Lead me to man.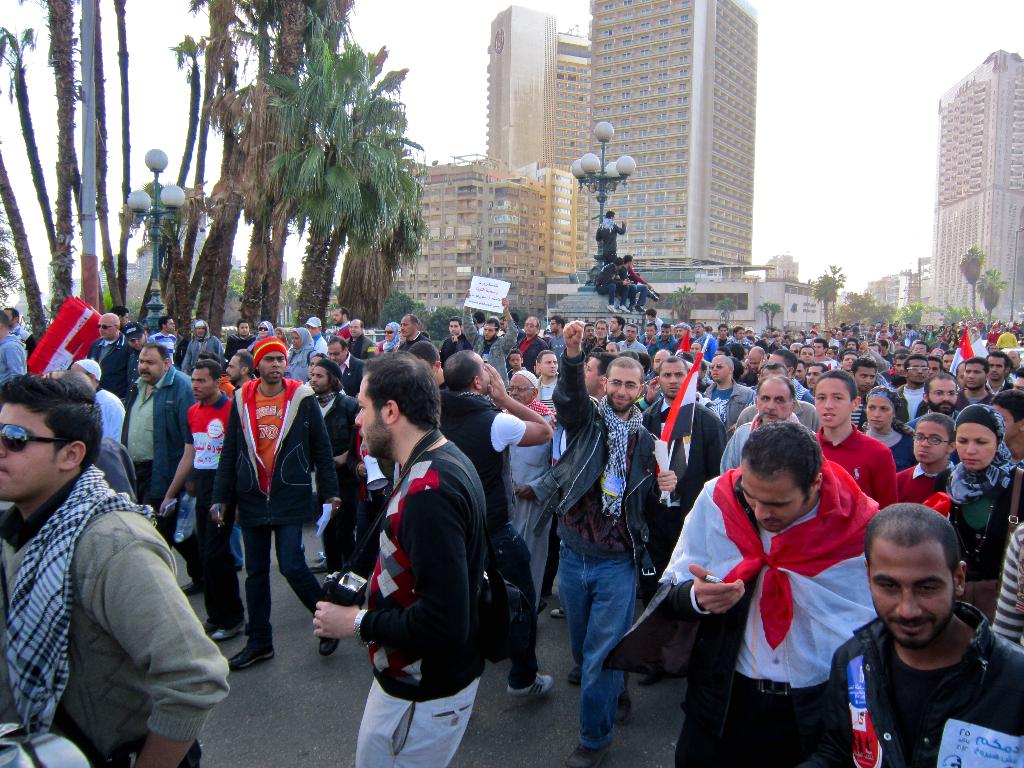
Lead to {"x1": 986, "y1": 323, "x2": 1002, "y2": 344}.
